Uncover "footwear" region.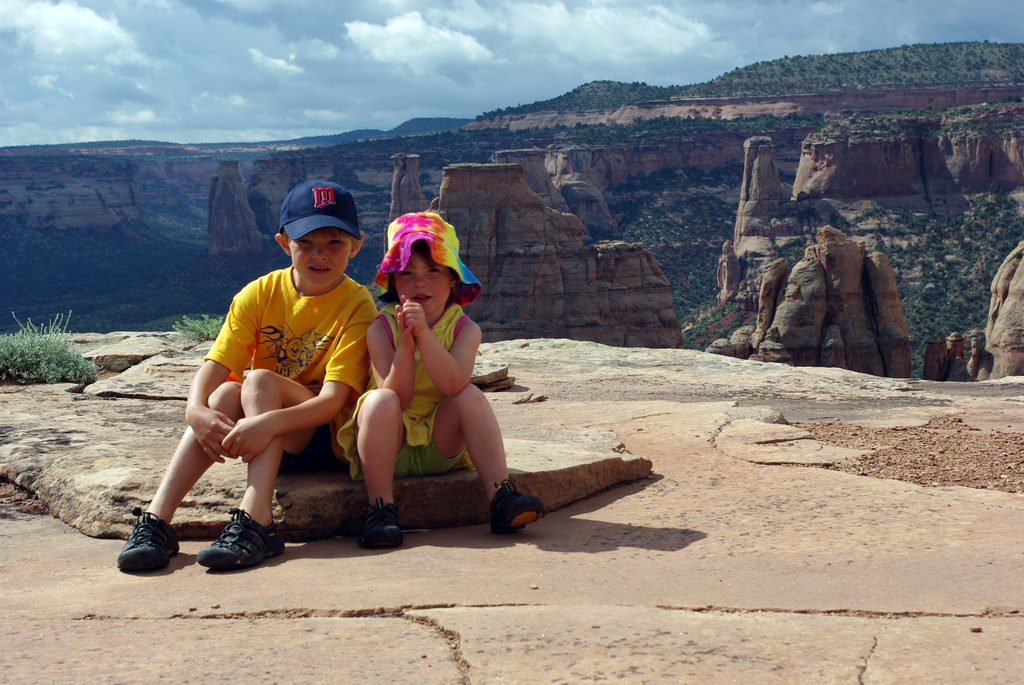
Uncovered: x1=357, y1=501, x2=402, y2=548.
